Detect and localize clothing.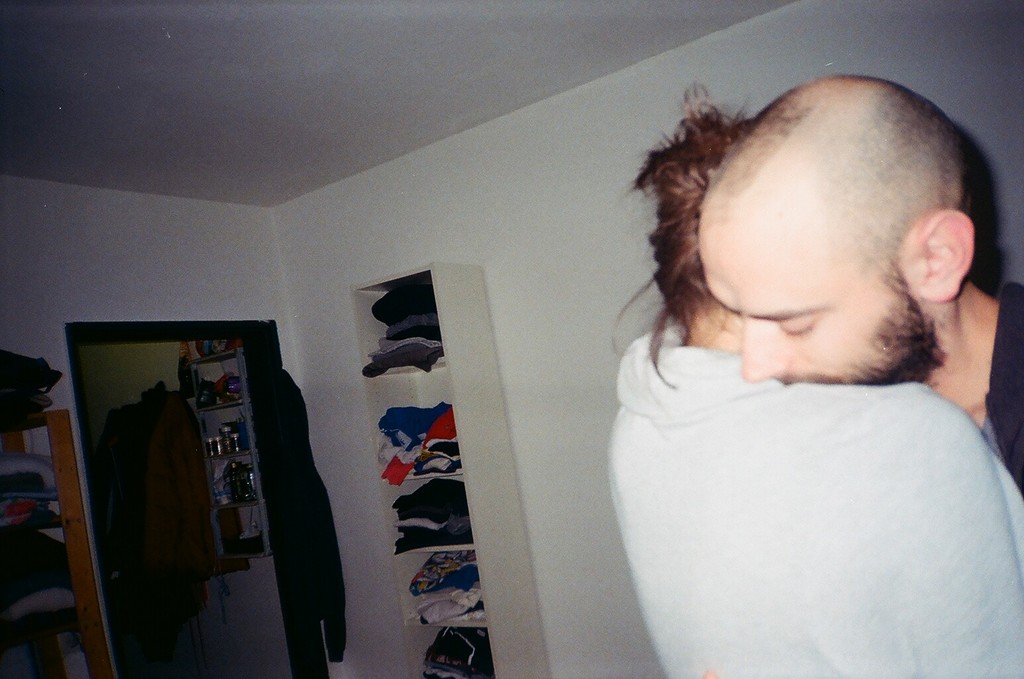
Localized at <bbox>0, 346, 59, 412</bbox>.
